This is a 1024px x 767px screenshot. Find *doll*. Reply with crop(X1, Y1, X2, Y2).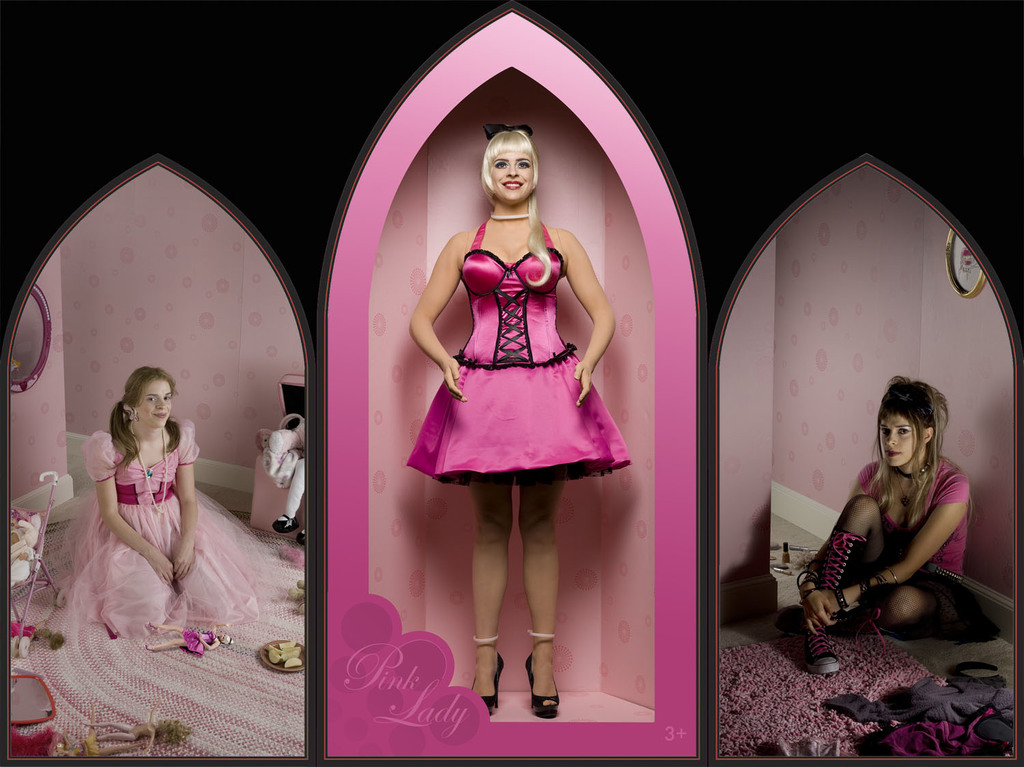
crop(400, 97, 617, 678).
